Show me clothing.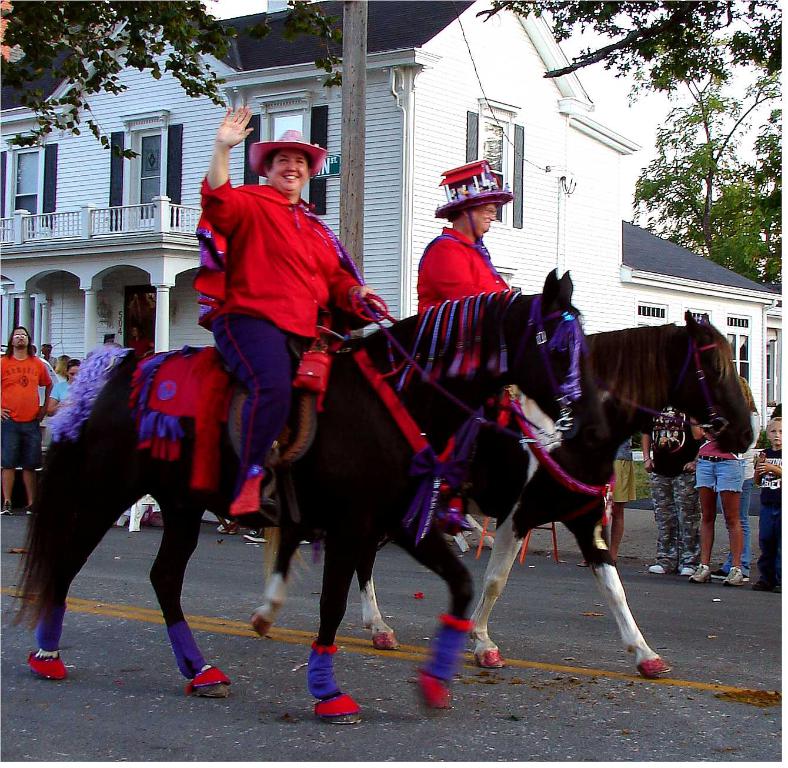
clothing is here: select_region(660, 475, 697, 573).
